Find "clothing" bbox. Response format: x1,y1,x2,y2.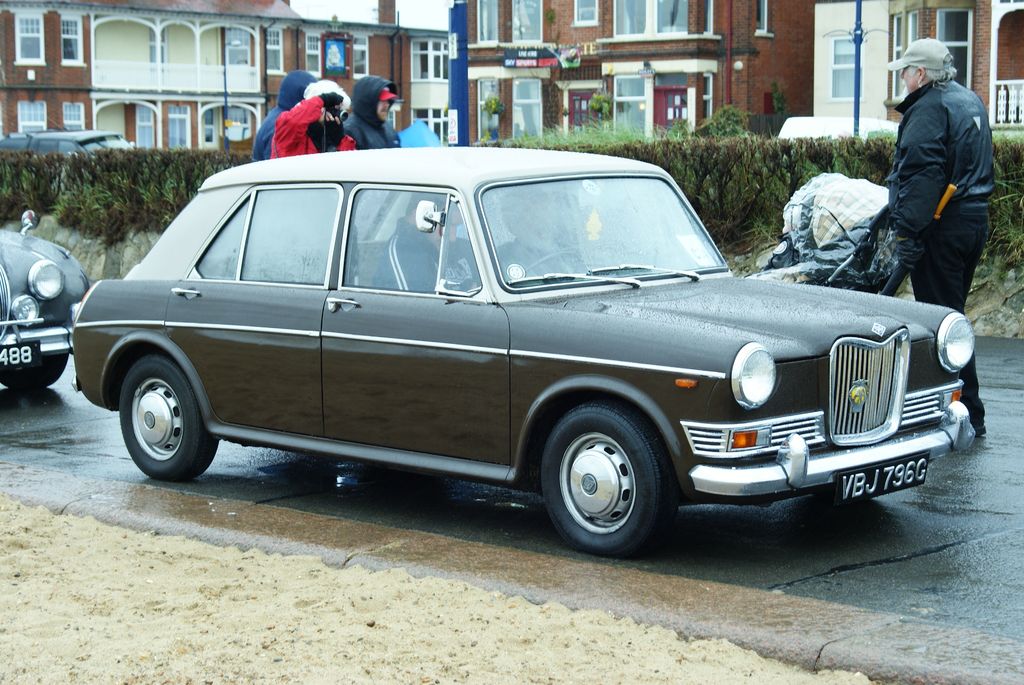
881,73,986,426.
